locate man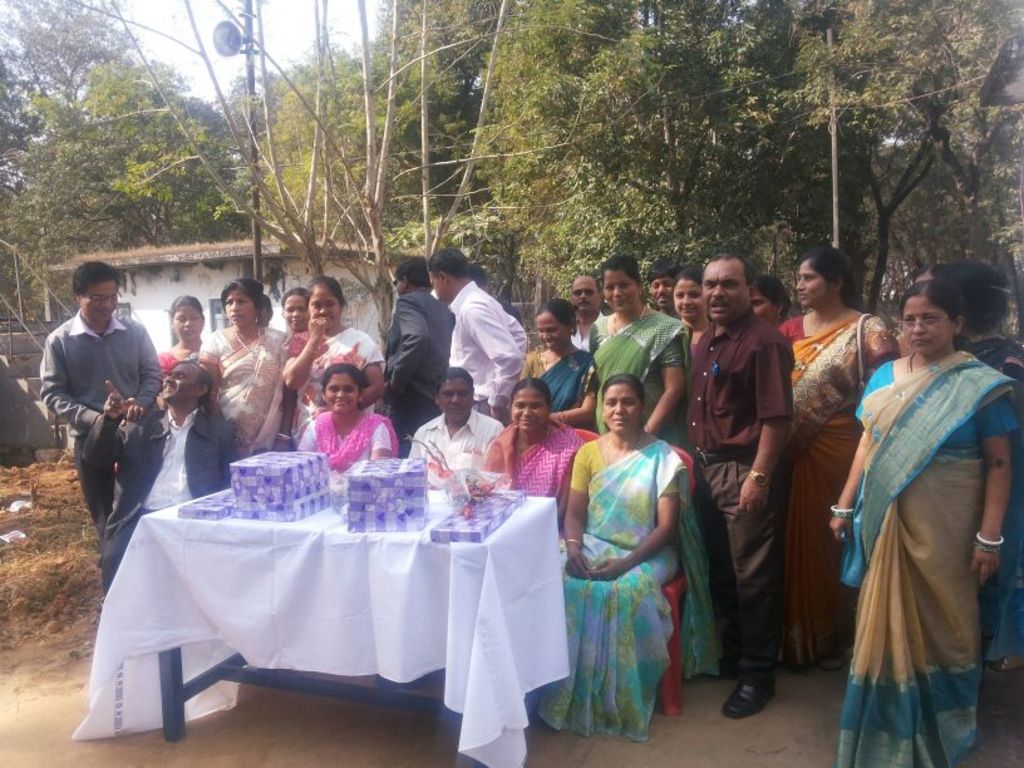
{"x1": 427, "y1": 245, "x2": 530, "y2": 420}
